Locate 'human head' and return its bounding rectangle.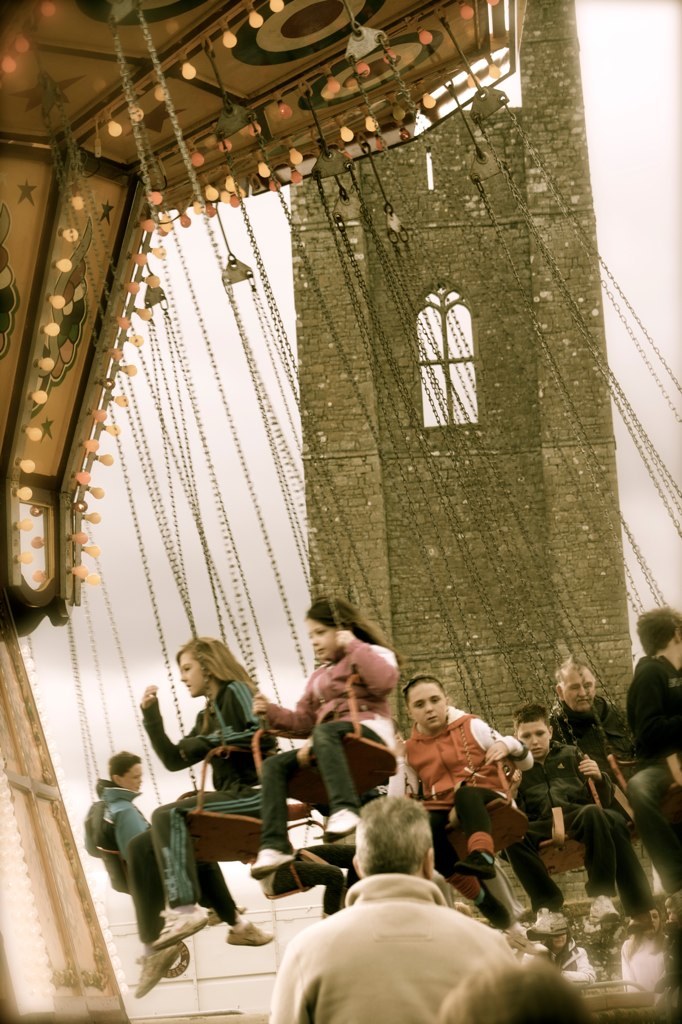
<bbox>305, 595, 362, 663</bbox>.
